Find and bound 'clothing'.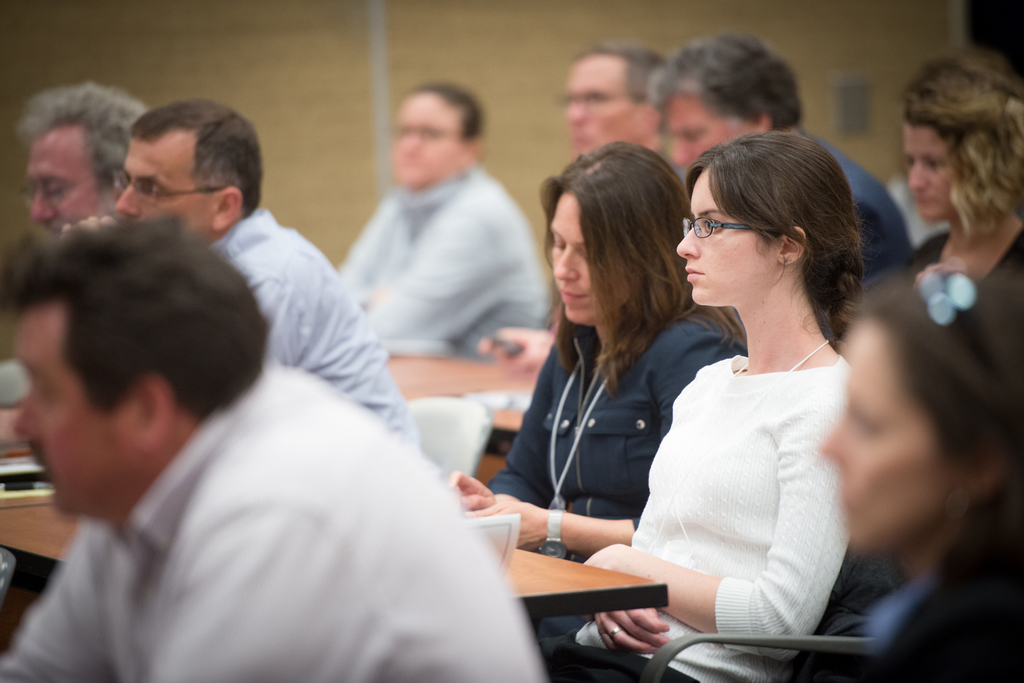
Bound: bbox=[532, 325, 713, 541].
